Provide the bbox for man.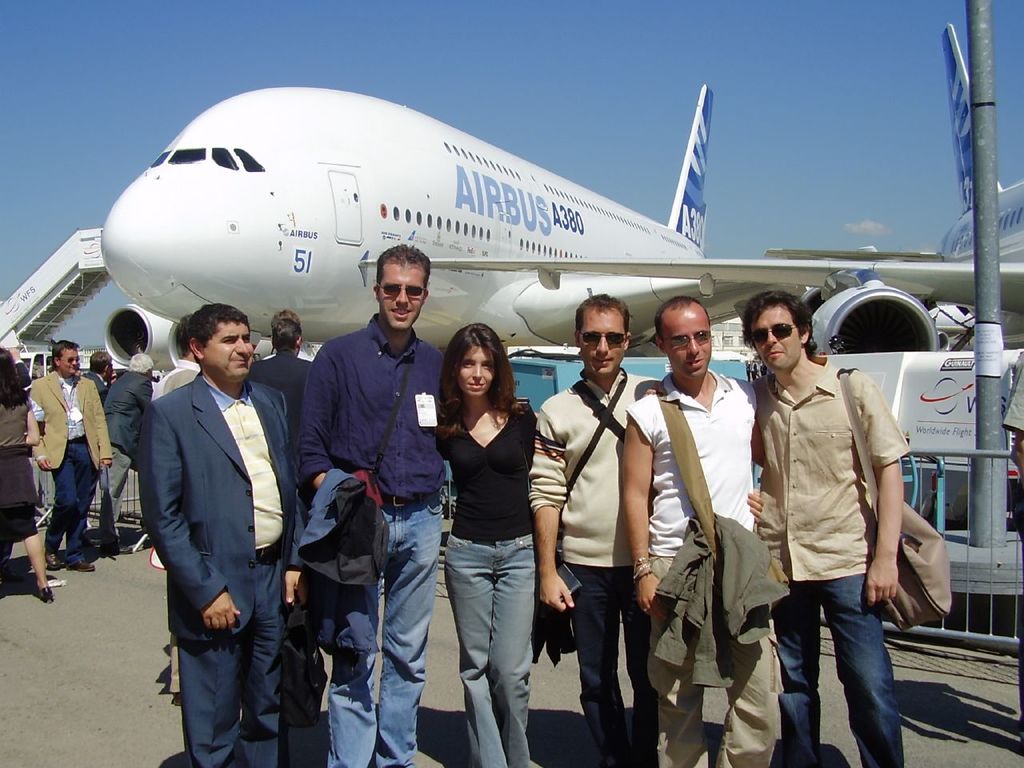
bbox=[129, 242, 311, 764].
